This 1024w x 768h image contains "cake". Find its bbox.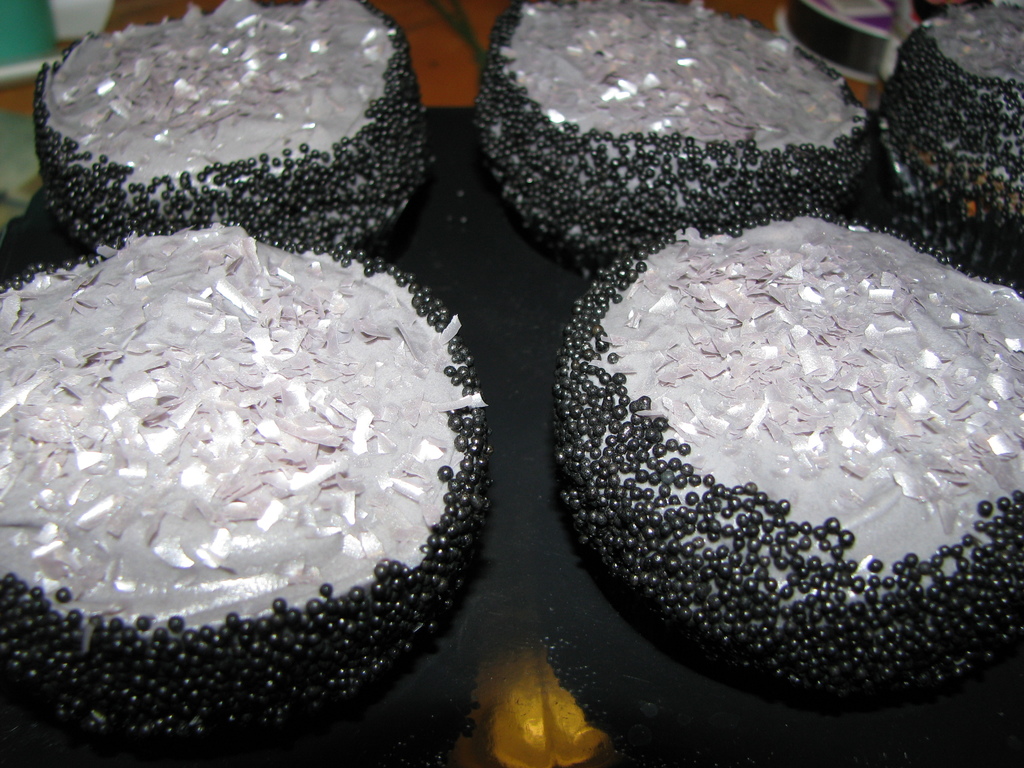
<bbox>473, 0, 870, 257</bbox>.
